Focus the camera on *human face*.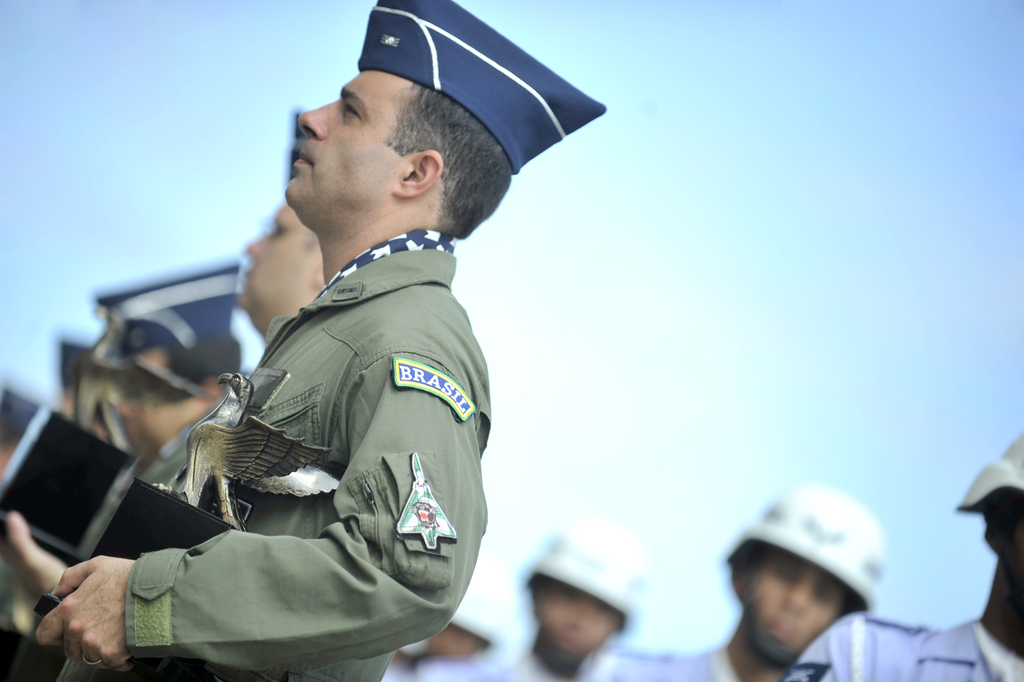
Focus region: BBox(524, 576, 617, 653).
